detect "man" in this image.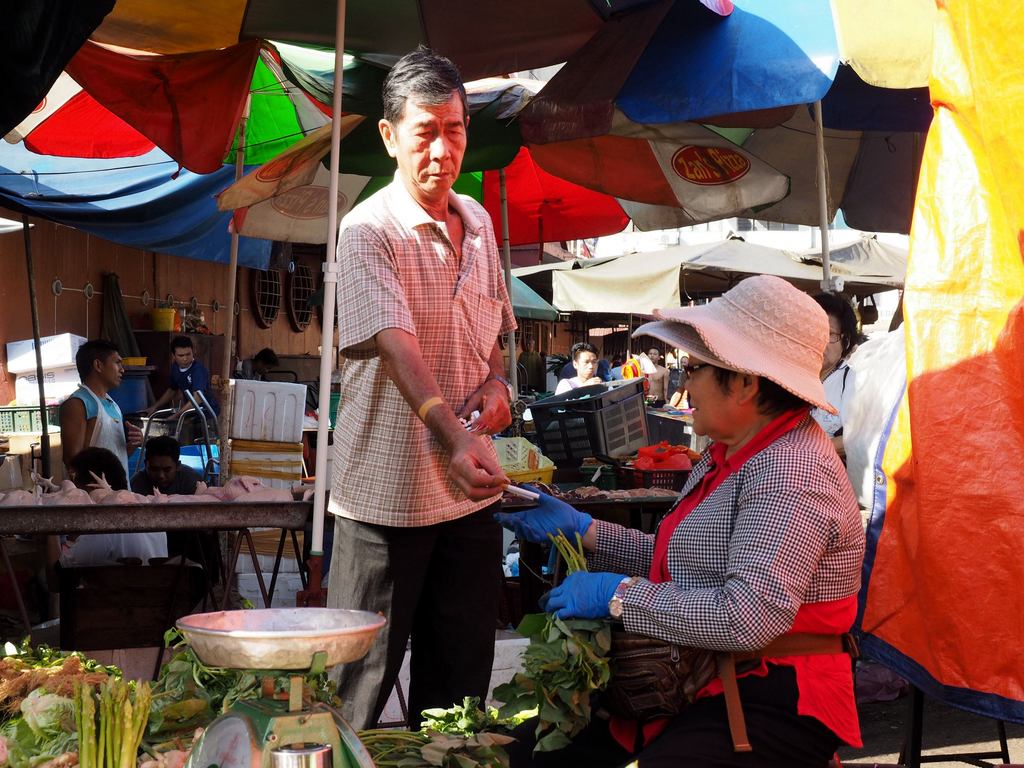
Detection: select_region(554, 340, 604, 401).
